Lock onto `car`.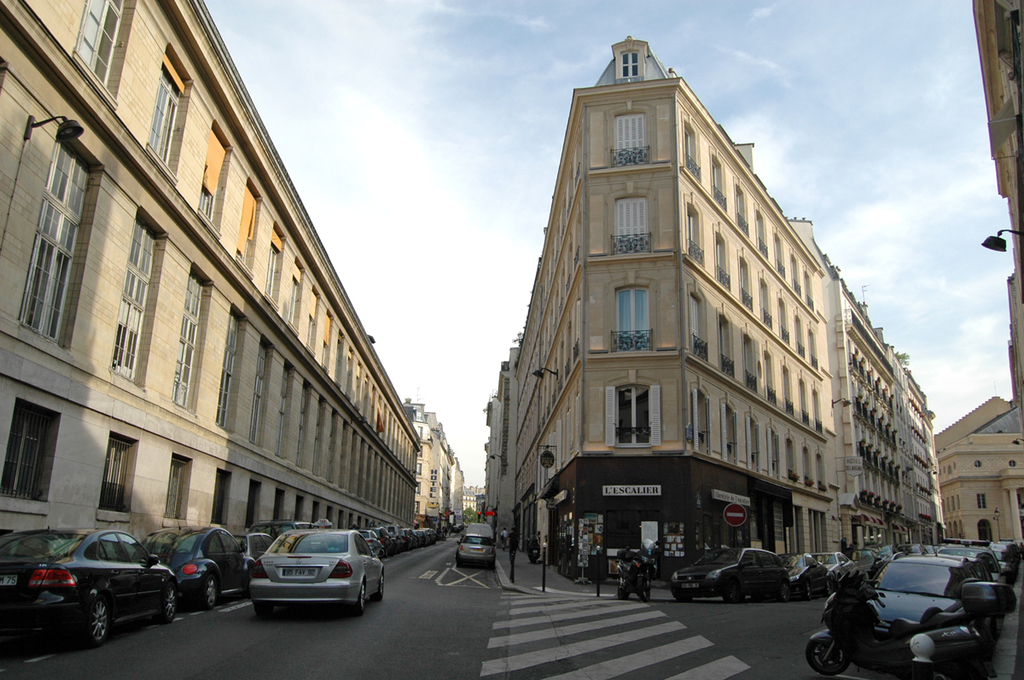
Locked: [x1=229, y1=531, x2=378, y2=623].
